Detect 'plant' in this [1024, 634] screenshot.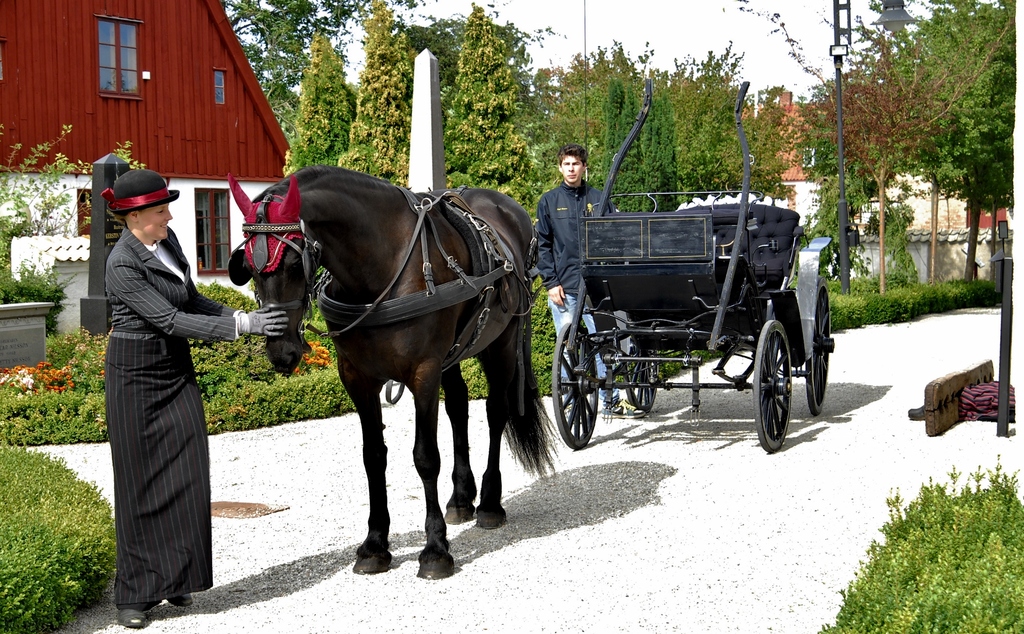
Detection: [left=666, top=350, right=753, bottom=369].
